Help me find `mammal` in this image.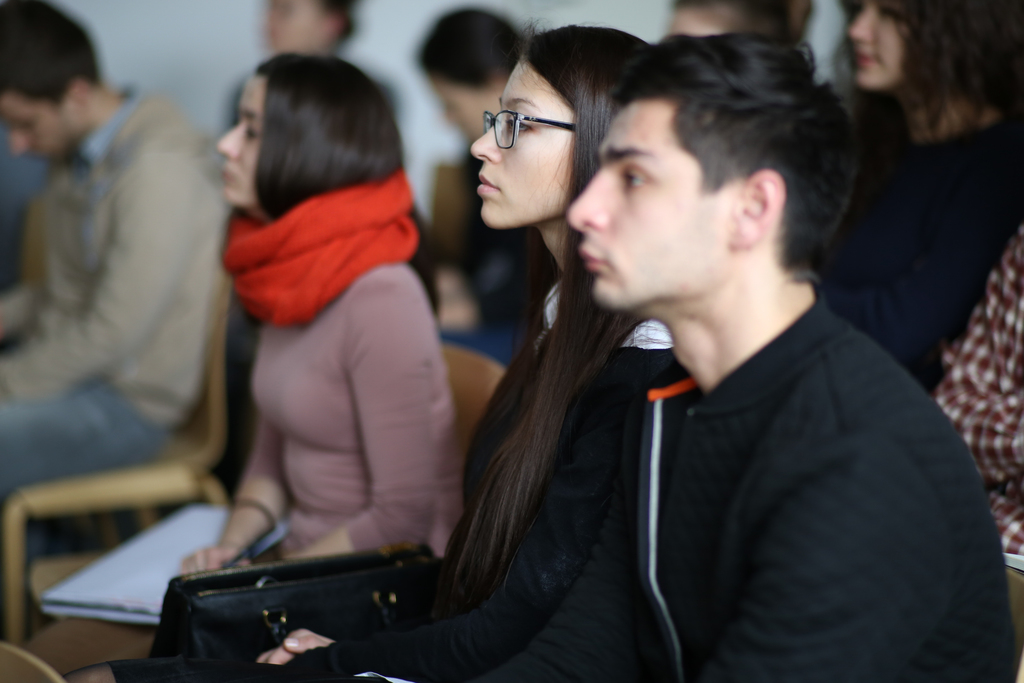
Found it: (left=661, top=0, right=813, bottom=45).
